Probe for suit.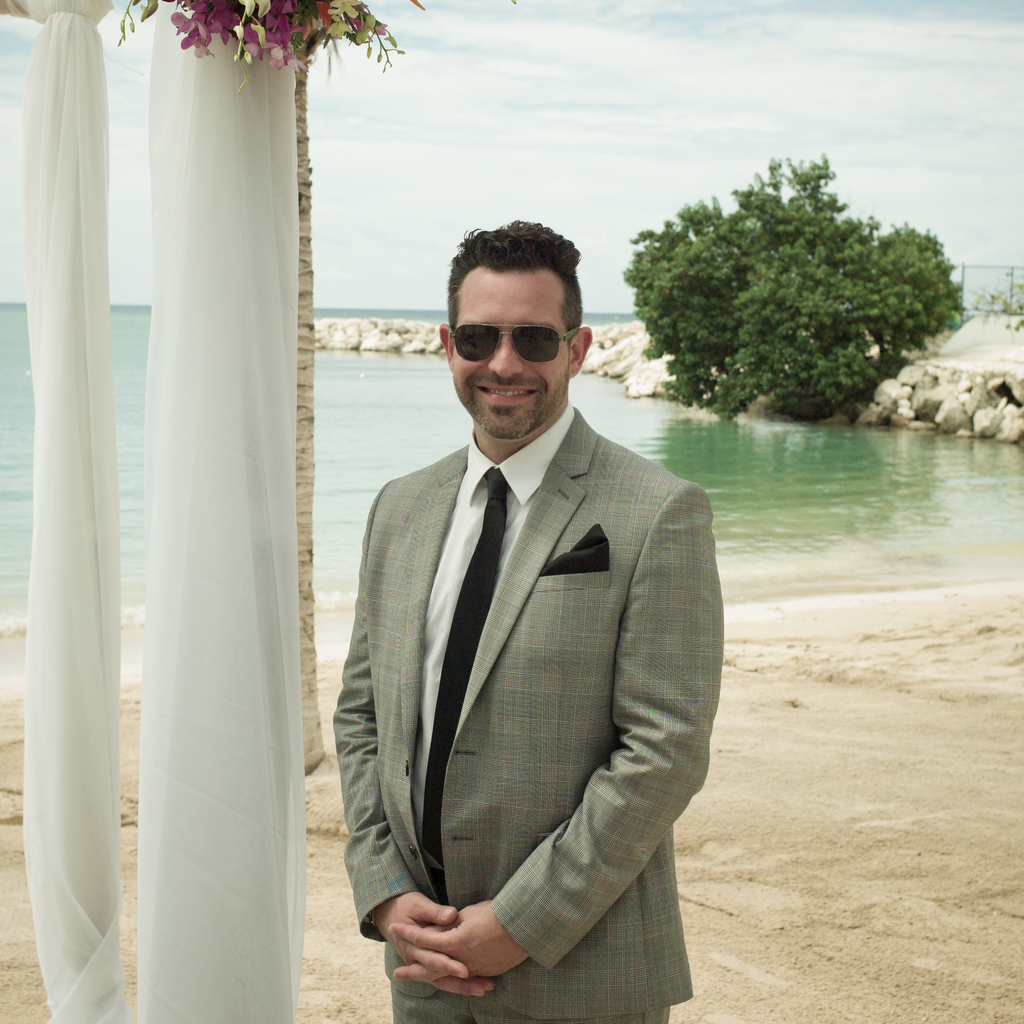
Probe result: bbox(327, 401, 725, 1020).
